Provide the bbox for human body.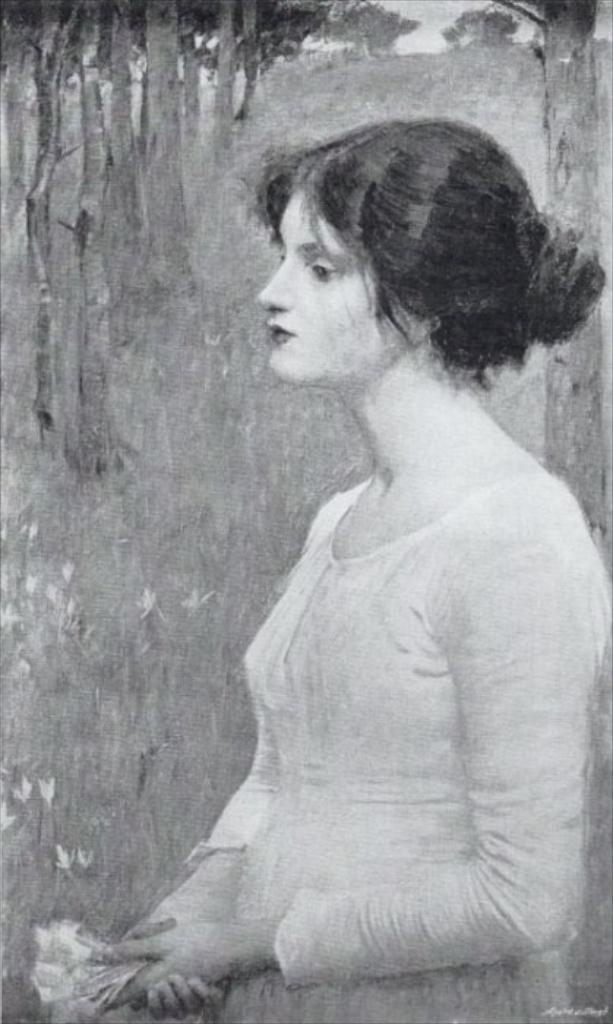
box=[22, 116, 609, 1018].
